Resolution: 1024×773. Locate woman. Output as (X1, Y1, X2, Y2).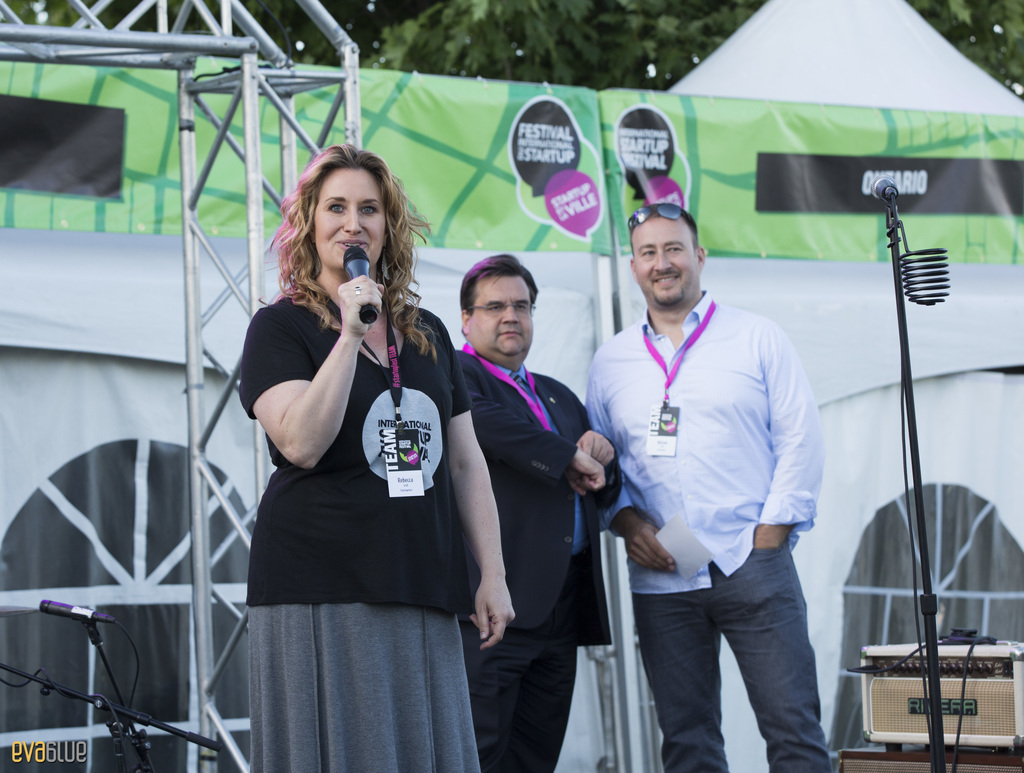
(221, 147, 481, 756).
